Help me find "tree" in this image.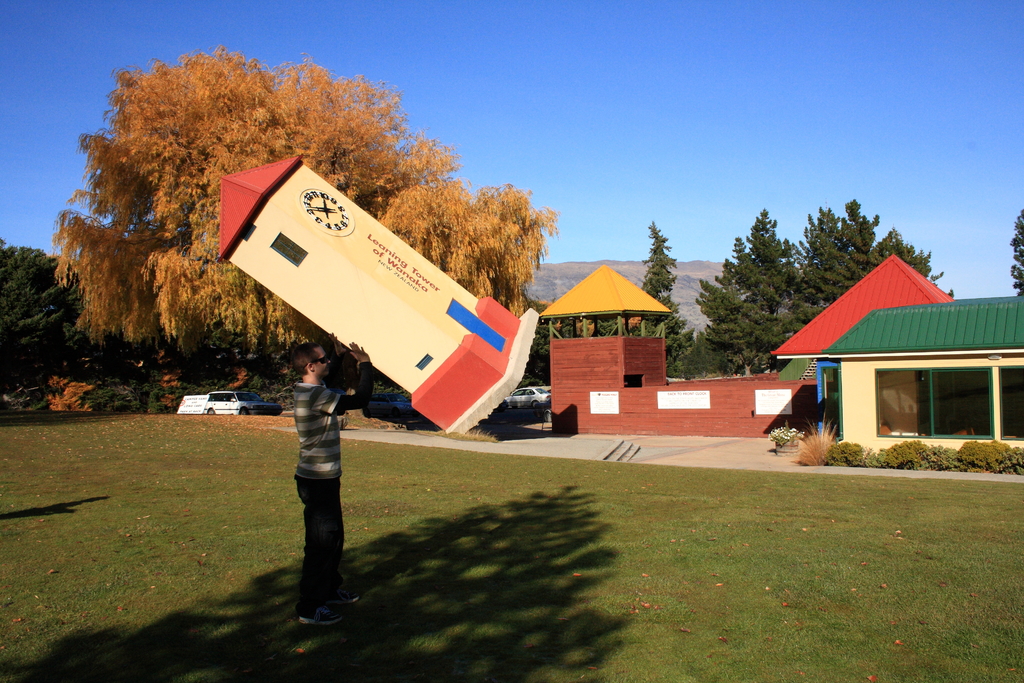
Found it: select_region(1010, 201, 1023, 293).
